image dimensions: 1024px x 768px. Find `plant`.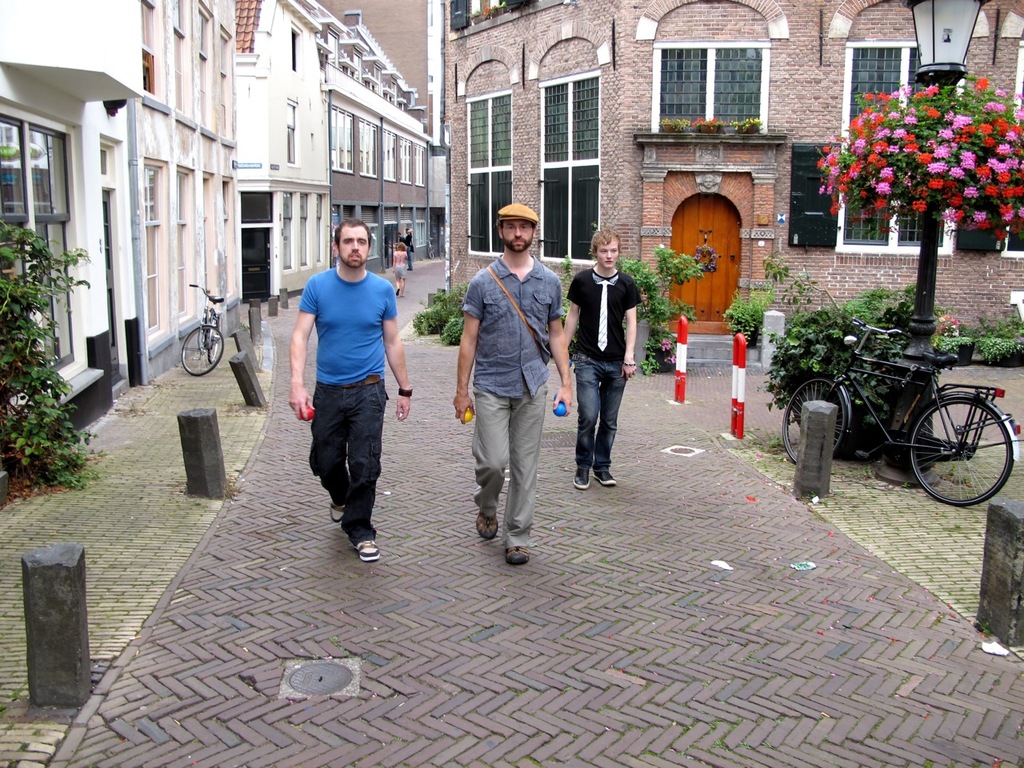
l=758, t=298, r=925, b=460.
